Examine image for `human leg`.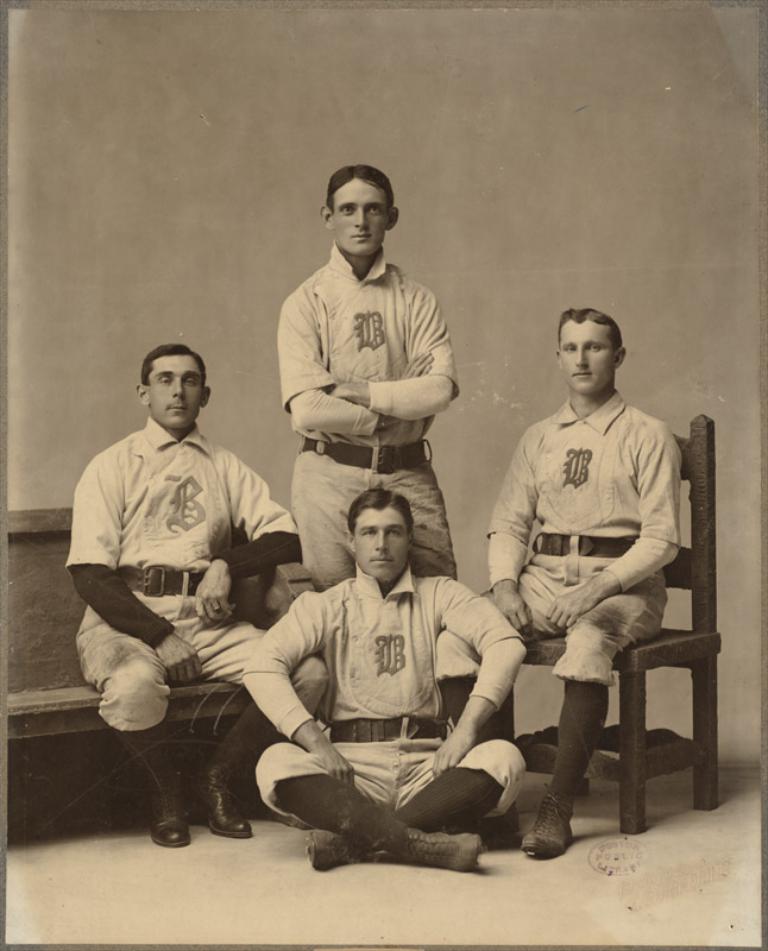
Examination result: 197/602/332/846.
